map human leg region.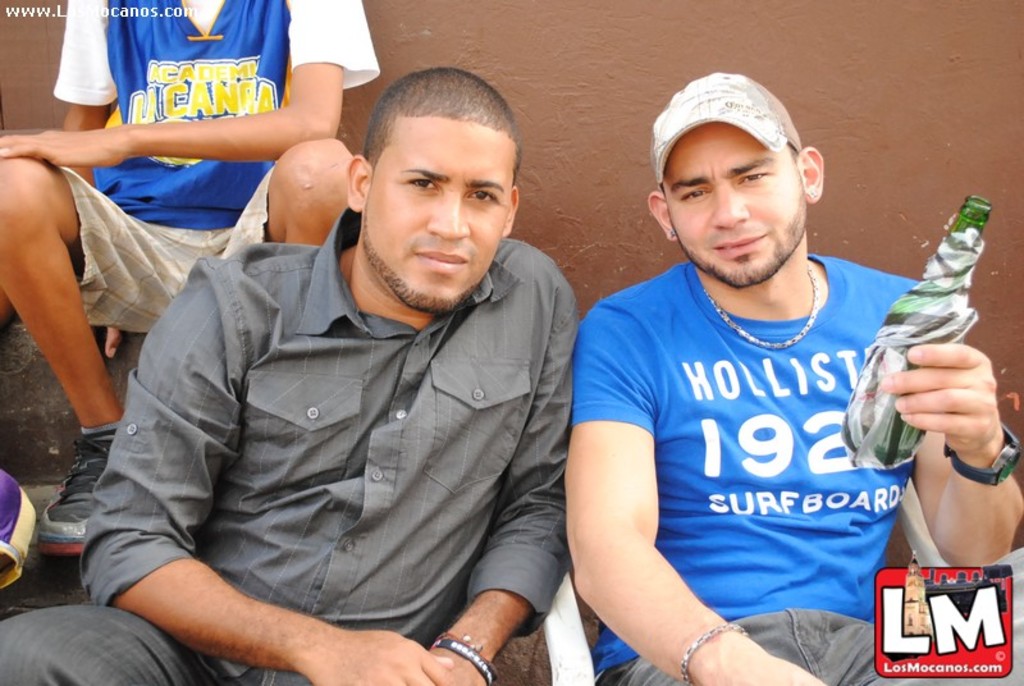
Mapped to detection(614, 651, 699, 685).
